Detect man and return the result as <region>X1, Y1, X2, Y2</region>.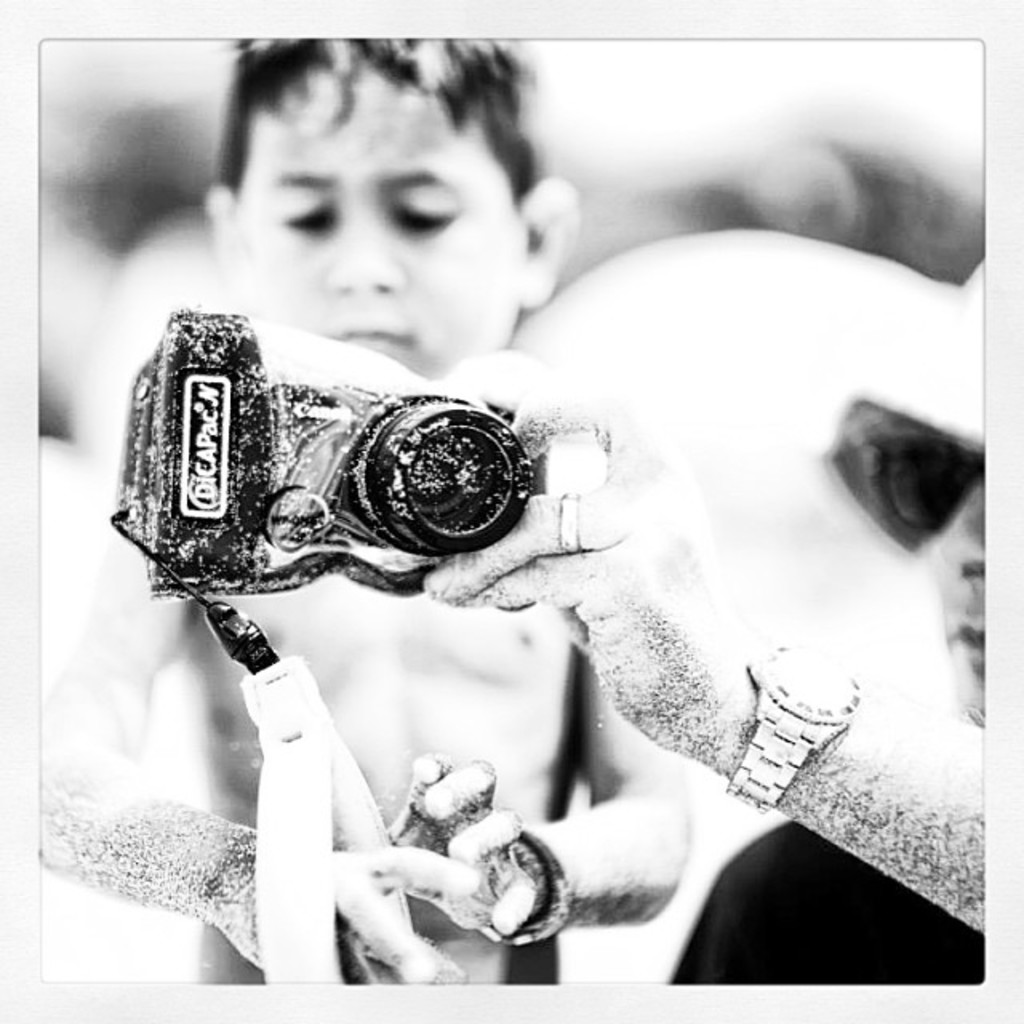
<region>387, 251, 1008, 979</region>.
